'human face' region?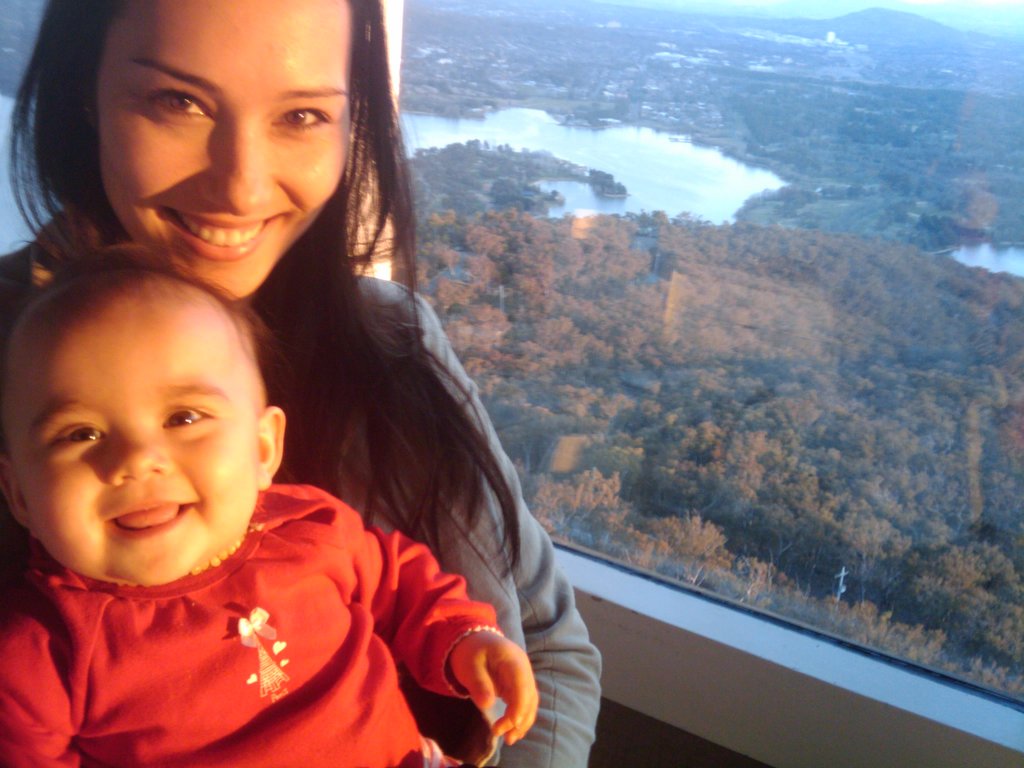
pyautogui.locateOnScreen(96, 0, 350, 299)
